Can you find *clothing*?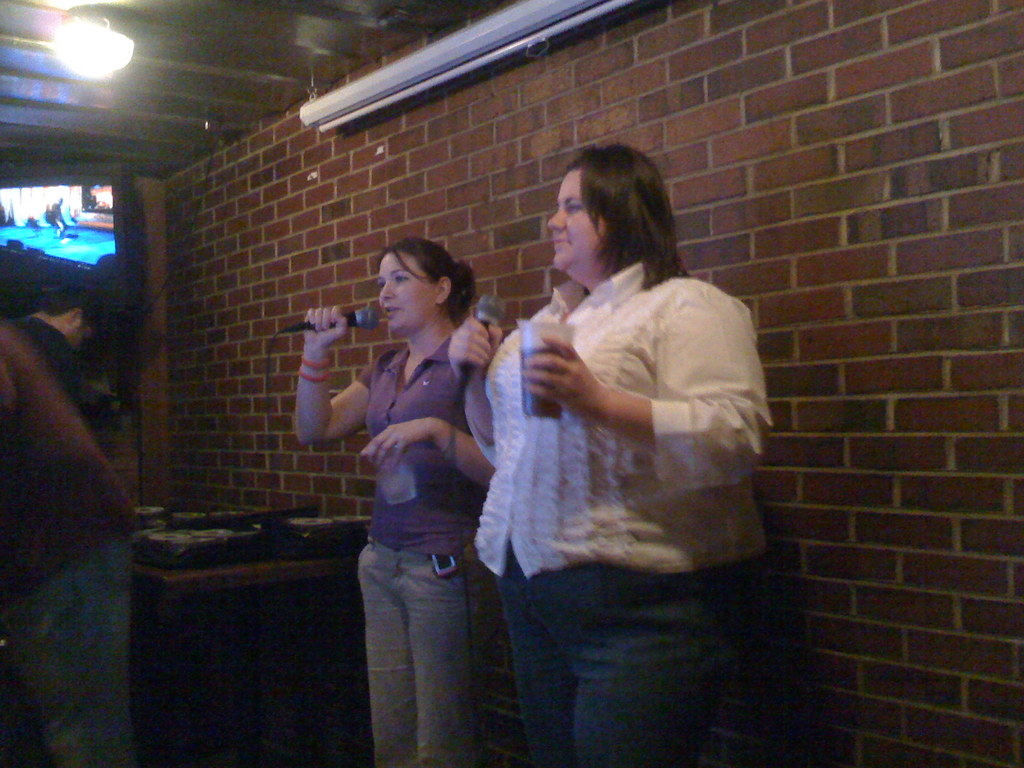
Yes, bounding box: l=17, t=315, r=83, b=399.
